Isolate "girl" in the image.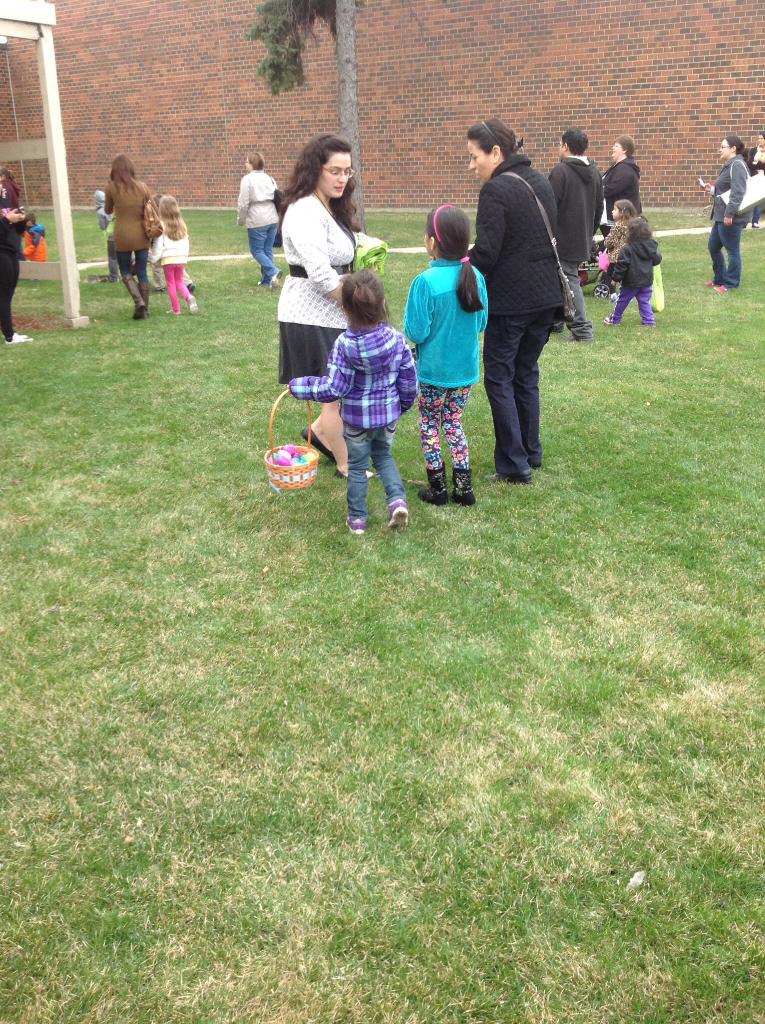
Isolated region: {"left": 604, "top": 214, "right": 664, "bottom": 331}.
